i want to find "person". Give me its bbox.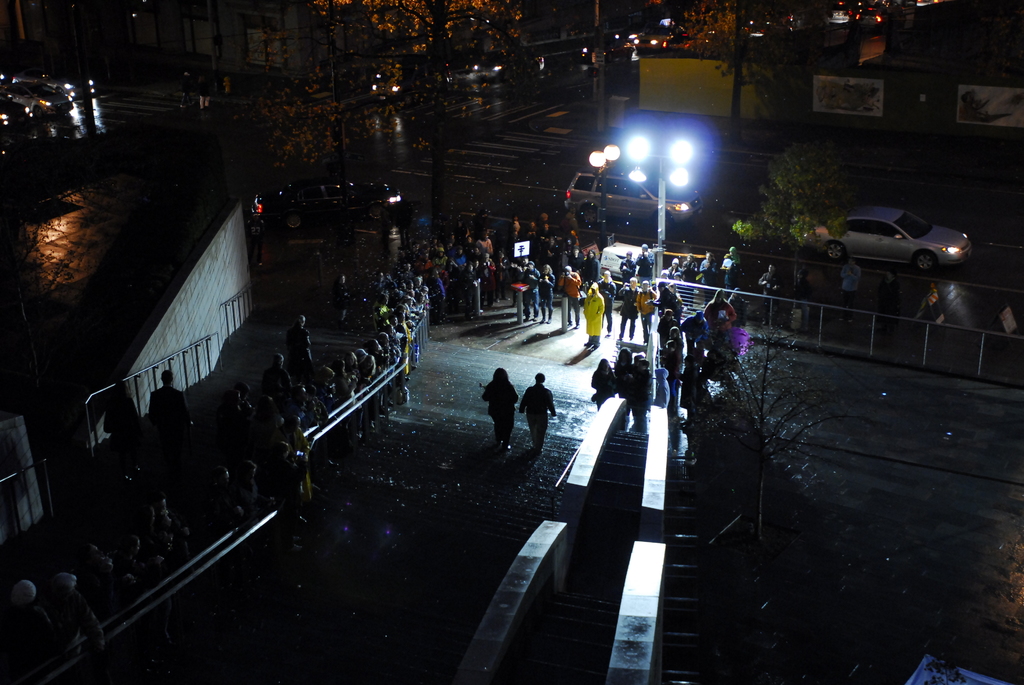
Rect(703, 285, 736, 356).
